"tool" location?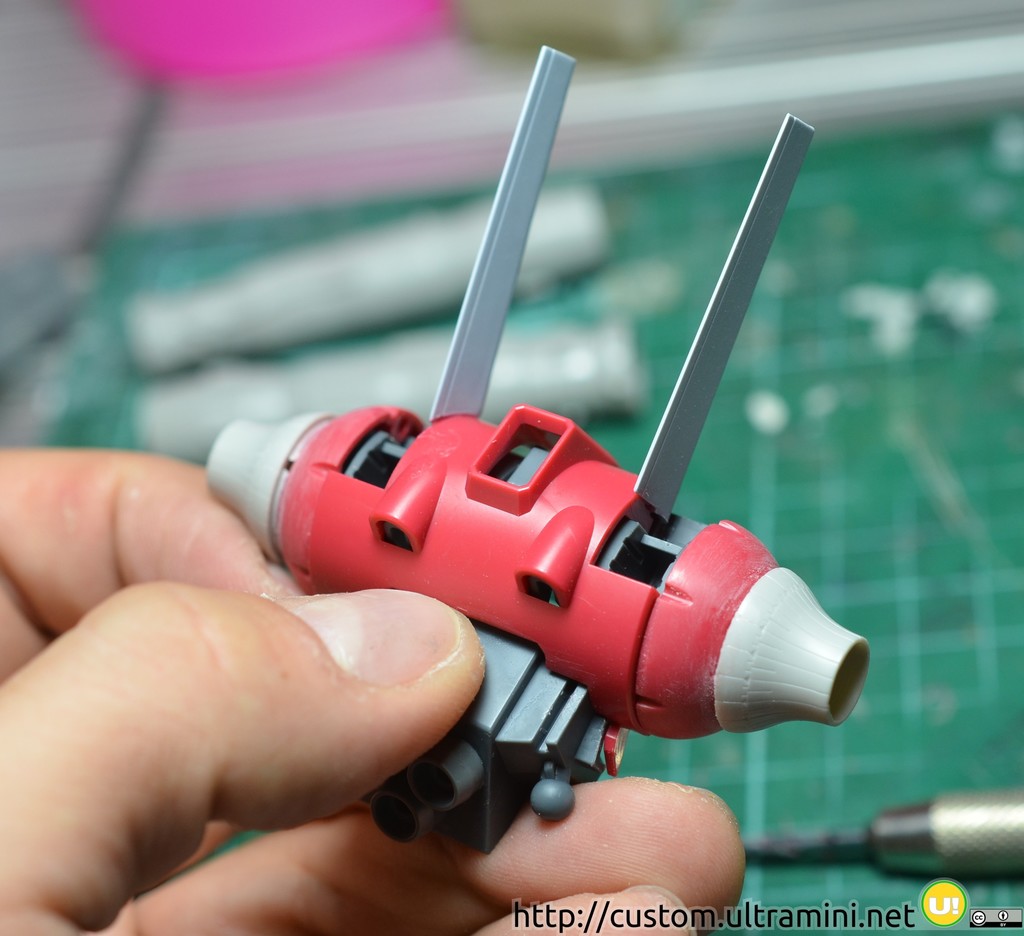
locate(184, 58, 822, 853)
